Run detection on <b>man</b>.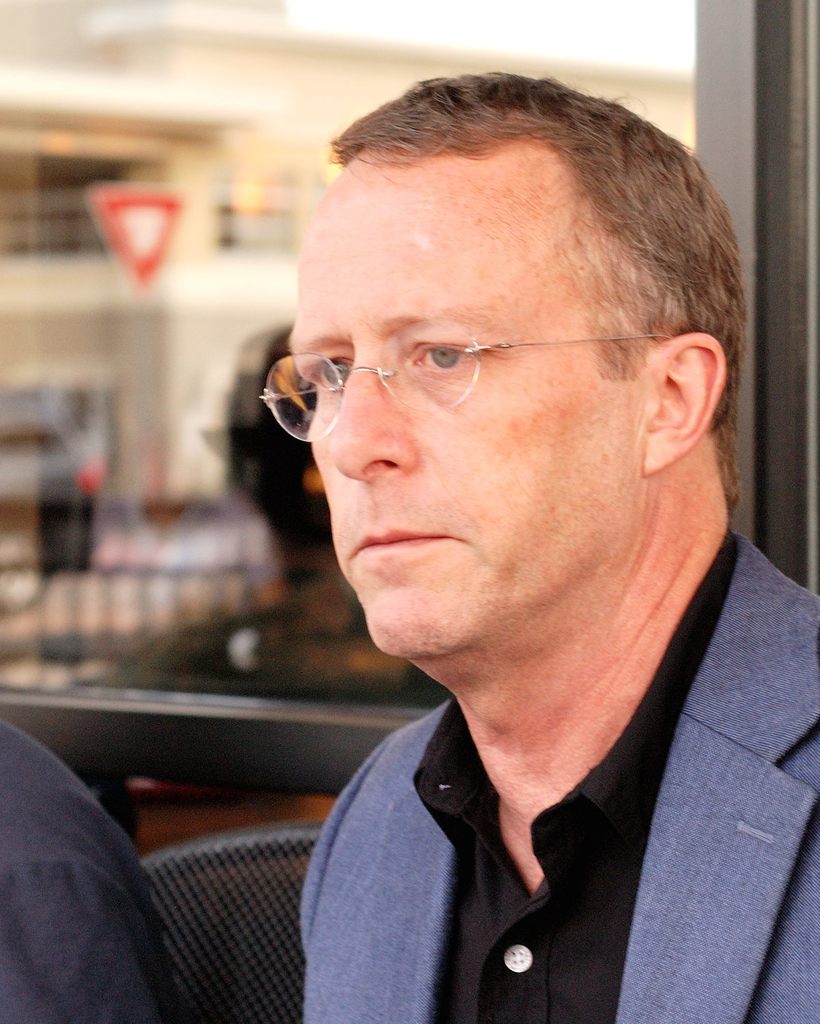
Result: [left=0, top=713, right=170, bottom=1023].
